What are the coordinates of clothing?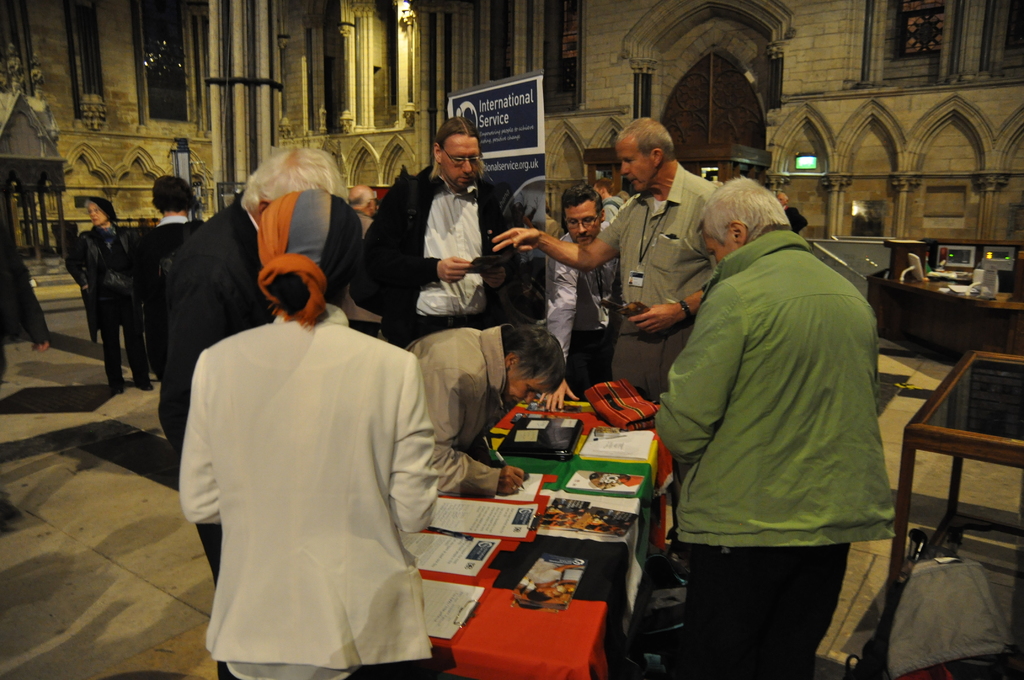
bbox=[546, 226, 614, 396].
